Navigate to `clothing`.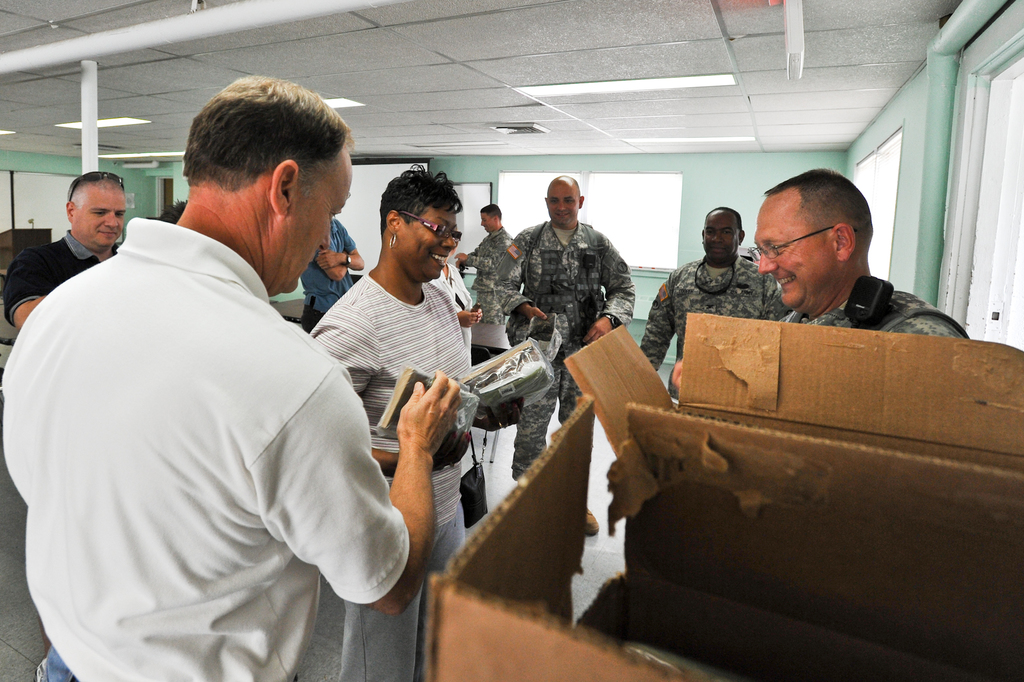
Navigation target: <region>2, 218, 408, 681</region>.
